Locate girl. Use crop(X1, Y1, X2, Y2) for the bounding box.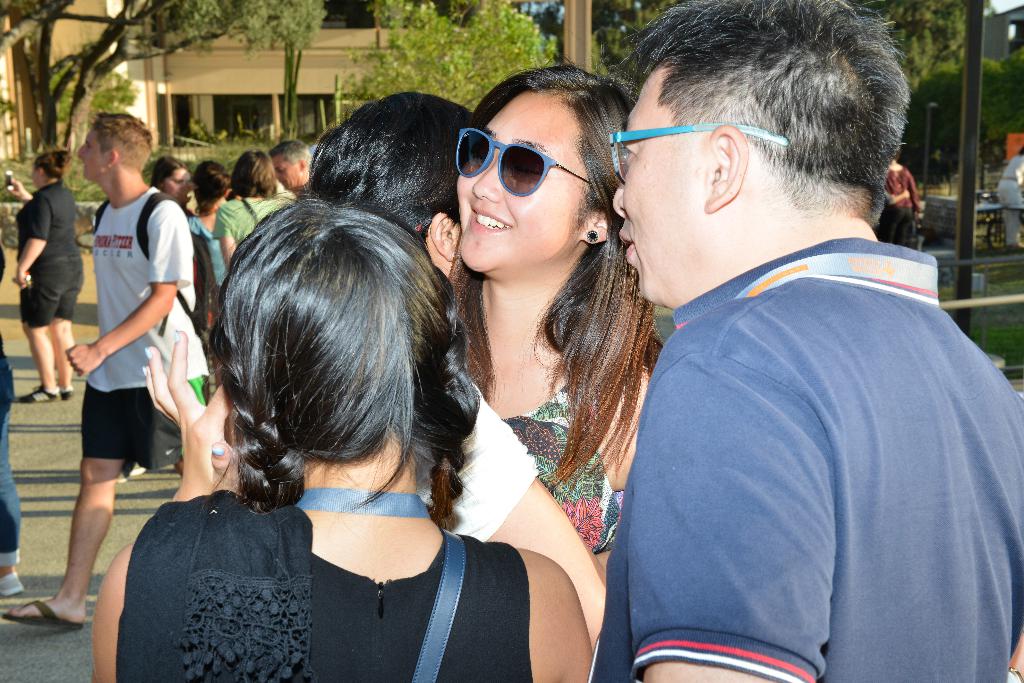
crop(445, 59, 670, 631).
